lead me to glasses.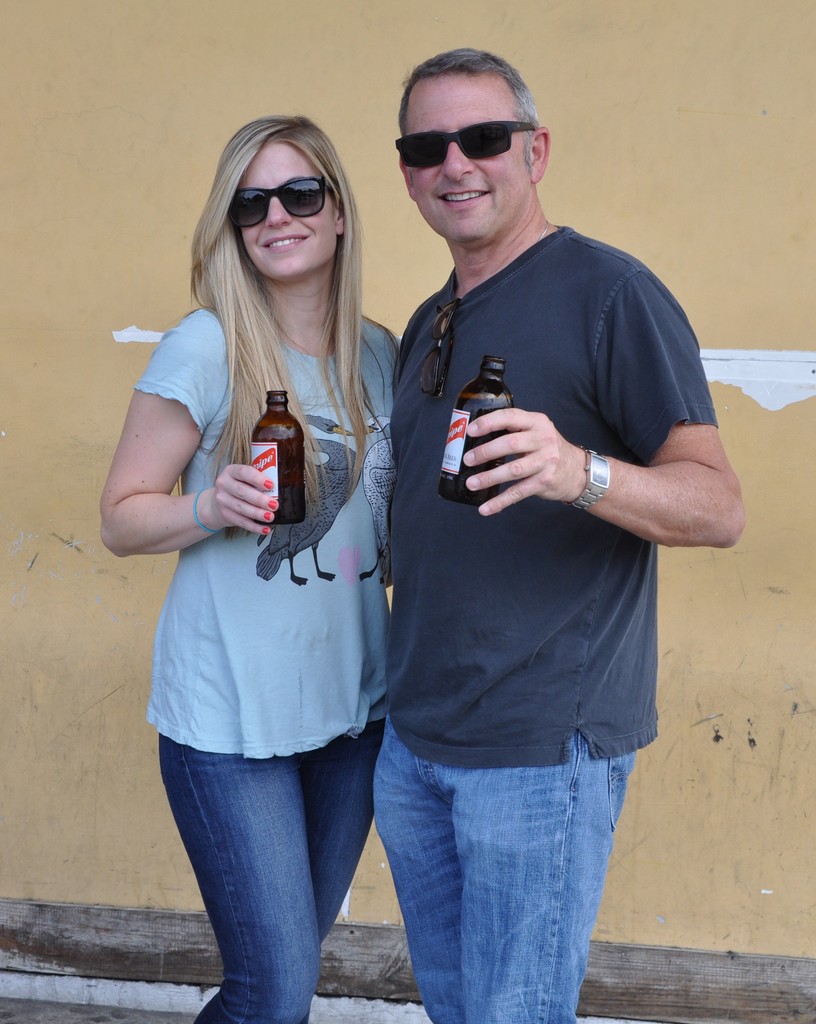
Lead to 390, 111, 538, 169.
